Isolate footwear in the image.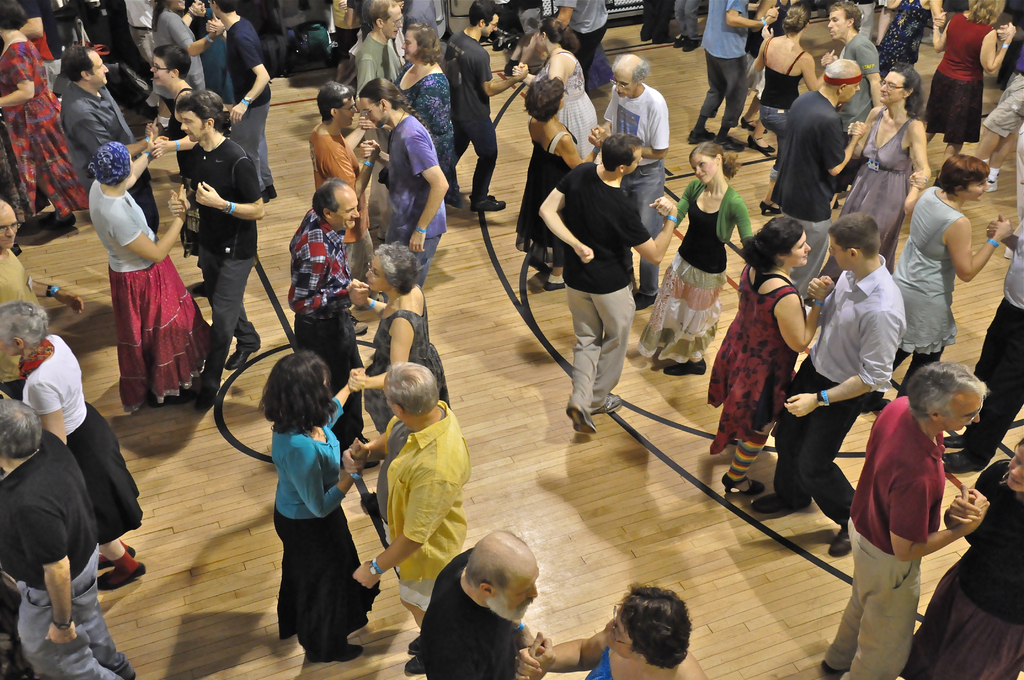
Isolated region: (left=652, top=31, right=677, bottom=42).
